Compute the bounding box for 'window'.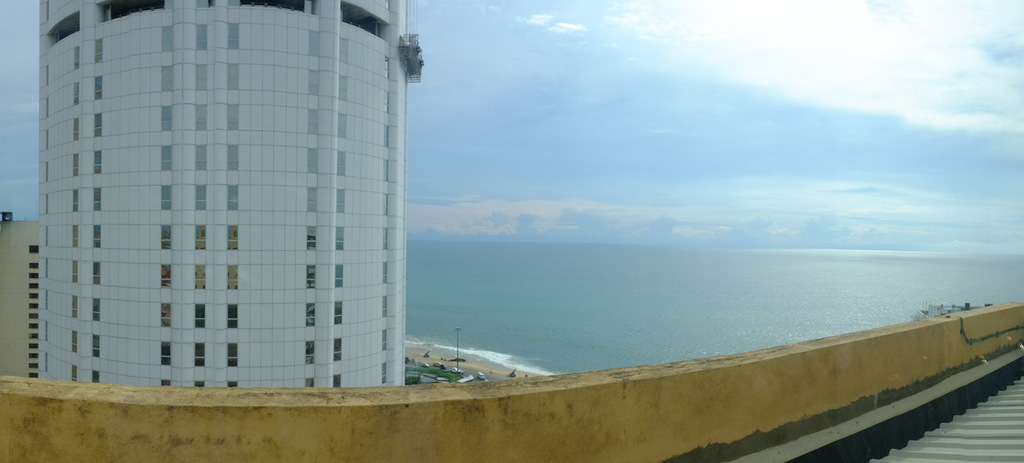
227, 342, 238, 367.
